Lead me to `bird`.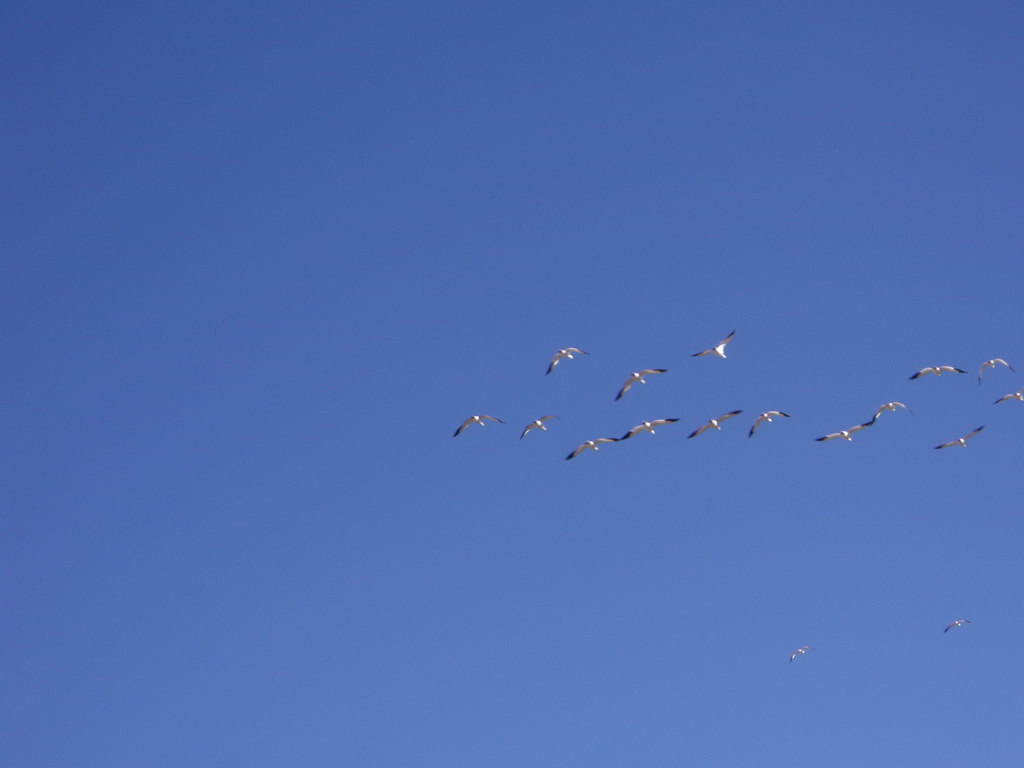
Lead to l=935, t=425, r=984, b=449.
